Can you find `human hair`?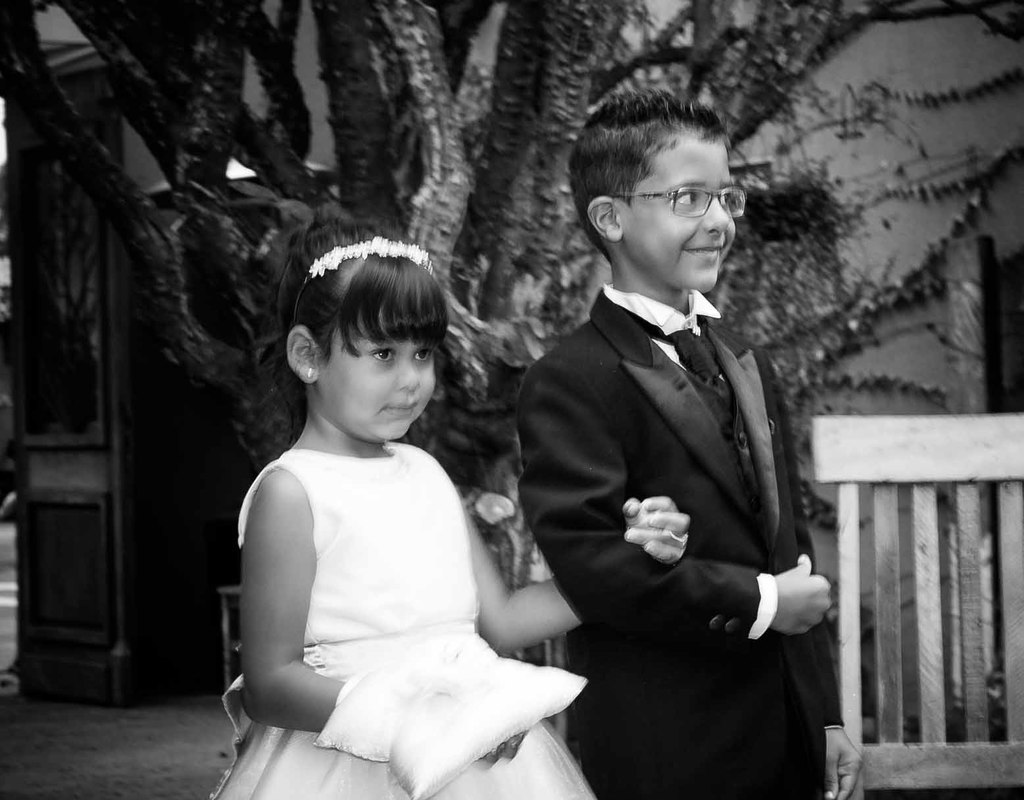
Yes, bounding box: [276, 229, 459, 431].
